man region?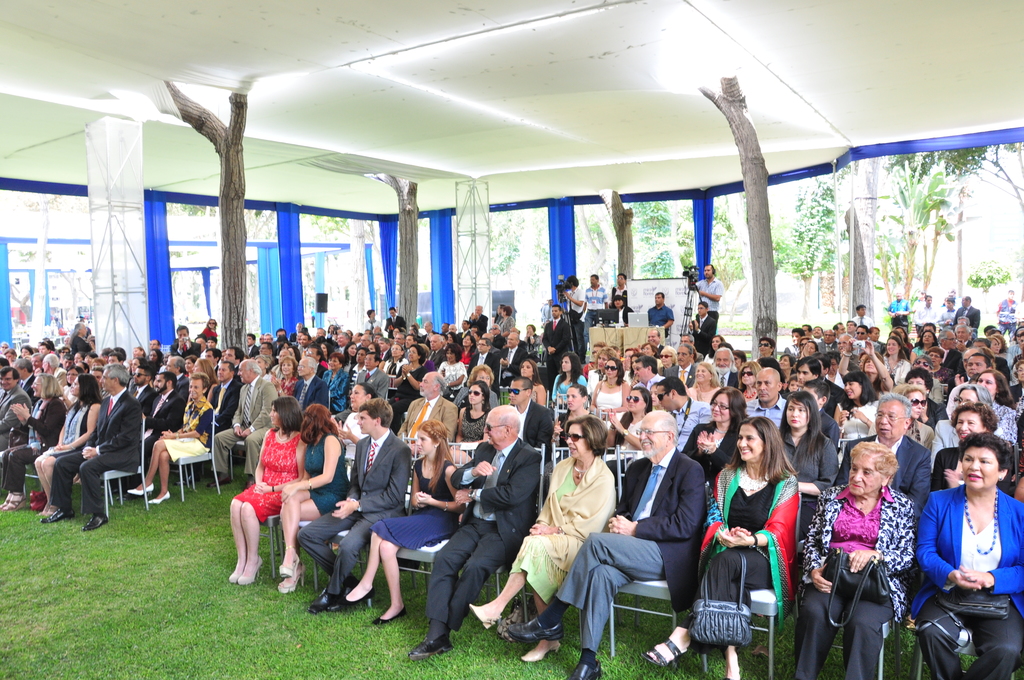
region(145, 371, 186, 458)
